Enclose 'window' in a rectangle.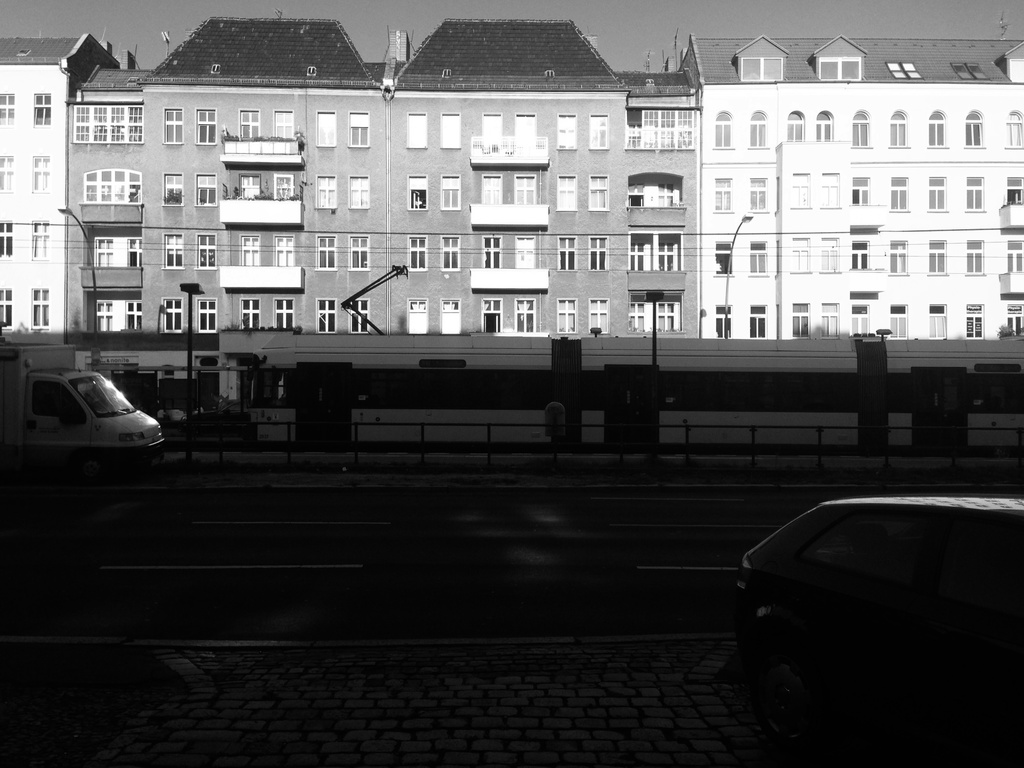
bbox=[515, 114, 535, 143].
